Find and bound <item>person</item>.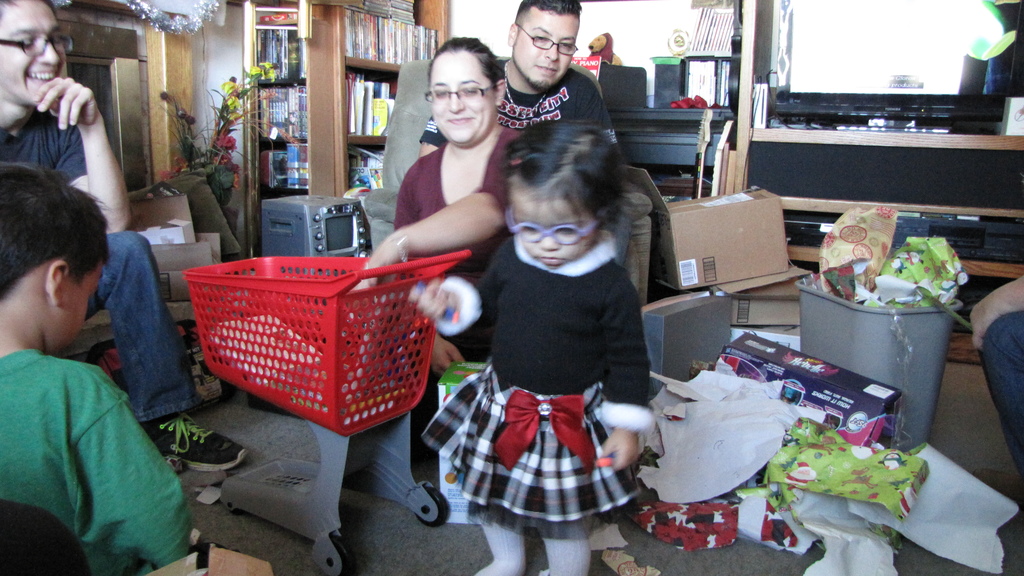
Bound: 0/164/196/575.
